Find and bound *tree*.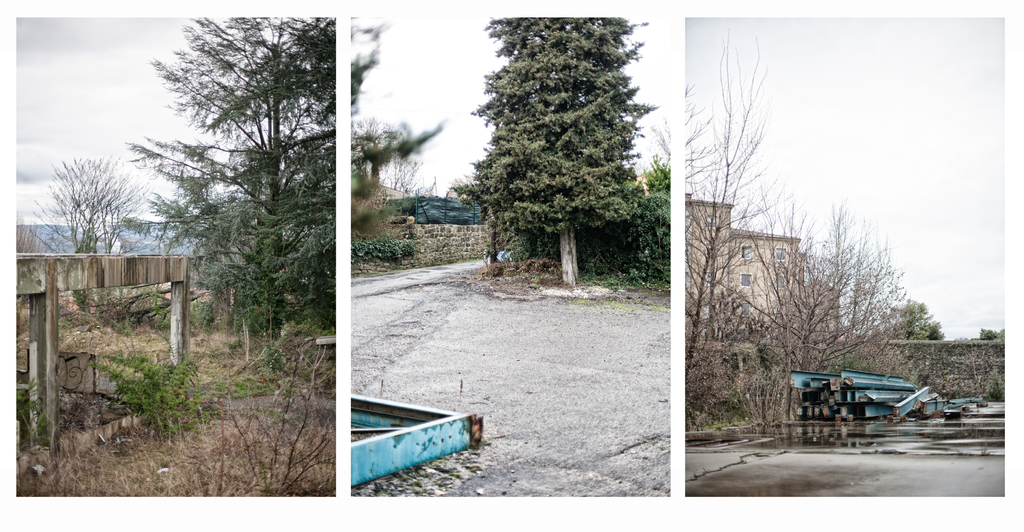
Bound: select_region(732, 196, 916, 424).
